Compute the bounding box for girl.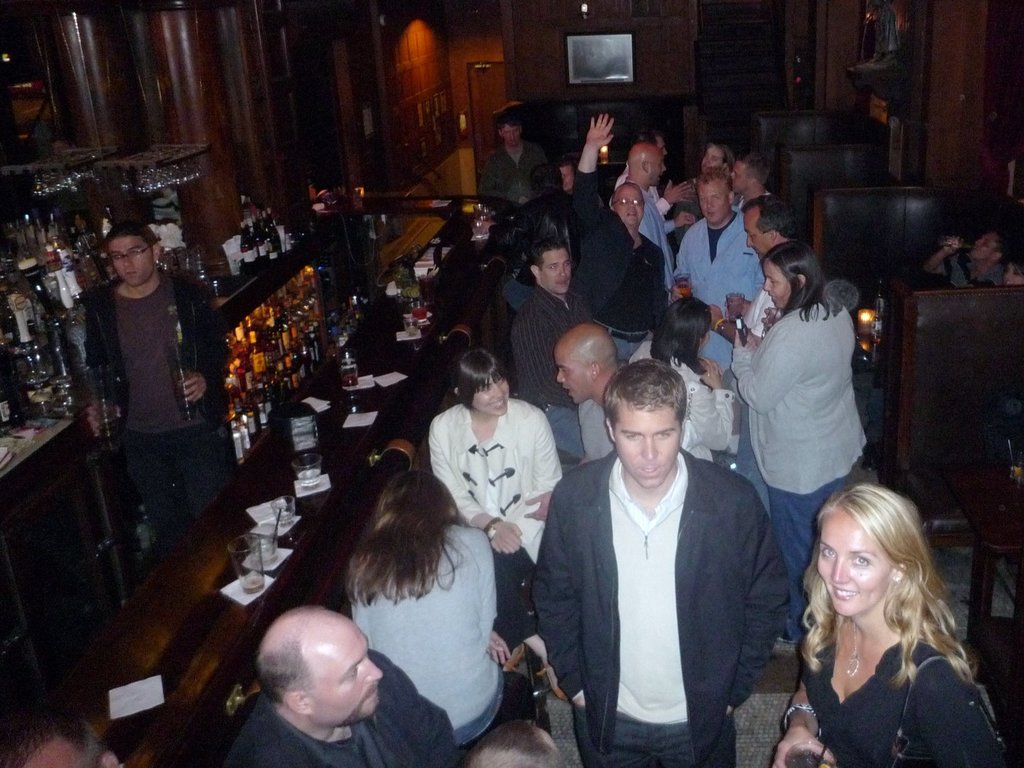
x1=337, y1=471, x2=512, y2=746.
